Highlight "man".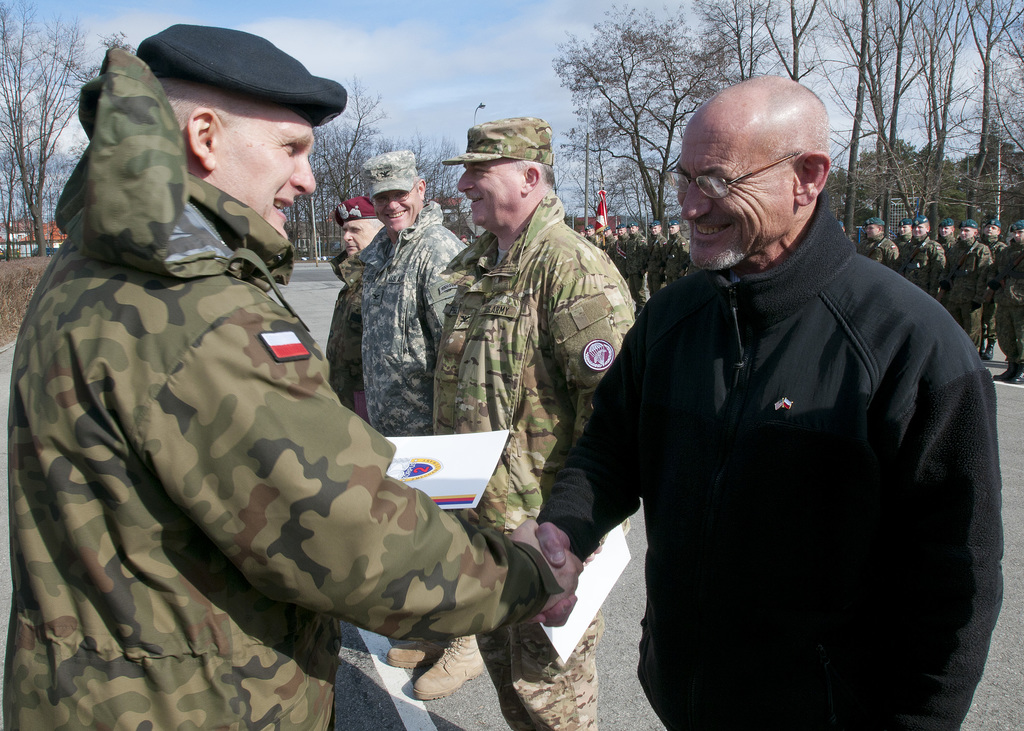
Highlighted region: (left=325, top=193, right=383, bottom=417).
